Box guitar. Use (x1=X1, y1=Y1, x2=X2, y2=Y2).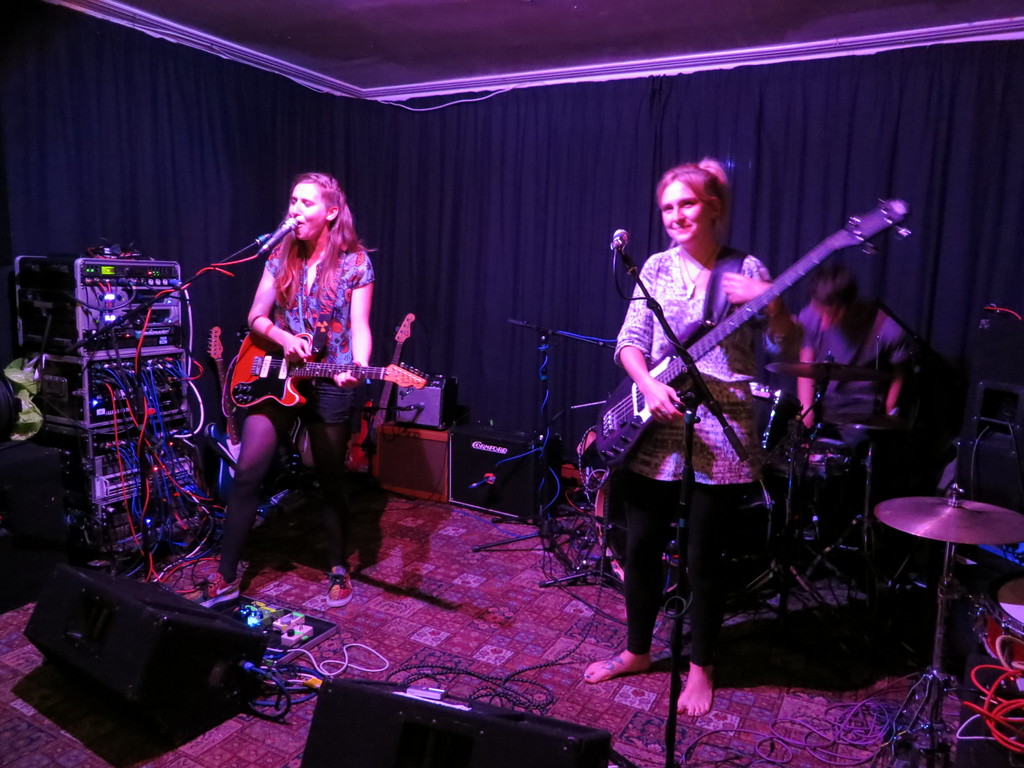
(x1=596, y1=195, x2=909, y2=461).
